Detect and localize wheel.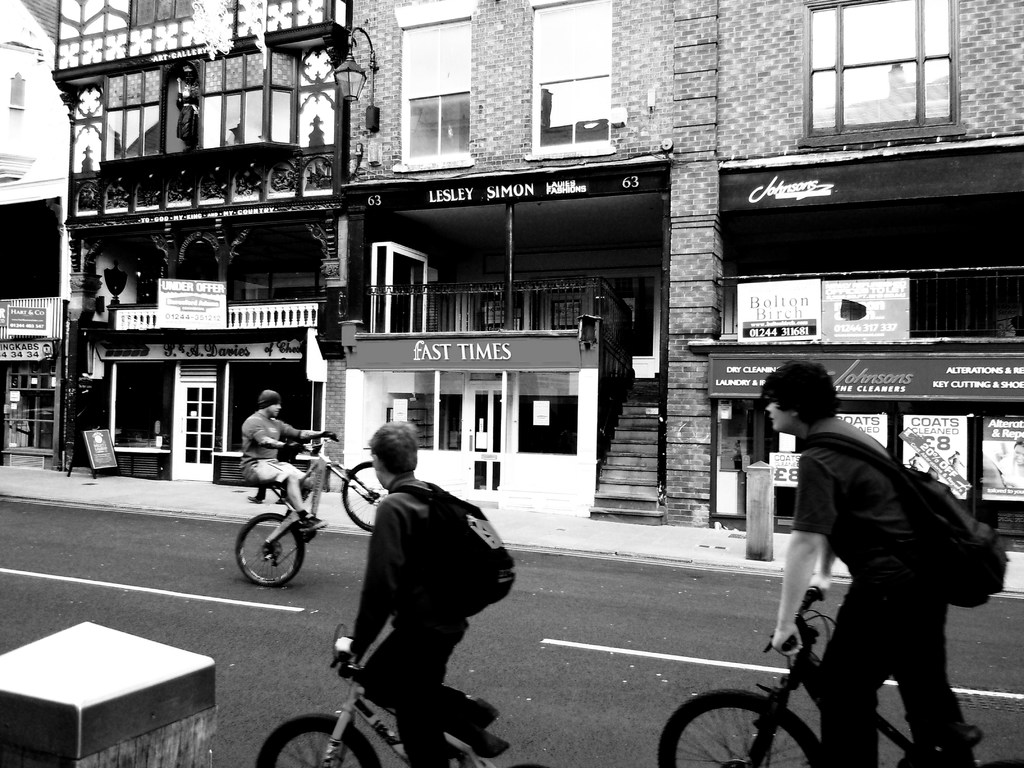
Localized at [left=653, top=687, right=827, bottom=767].
